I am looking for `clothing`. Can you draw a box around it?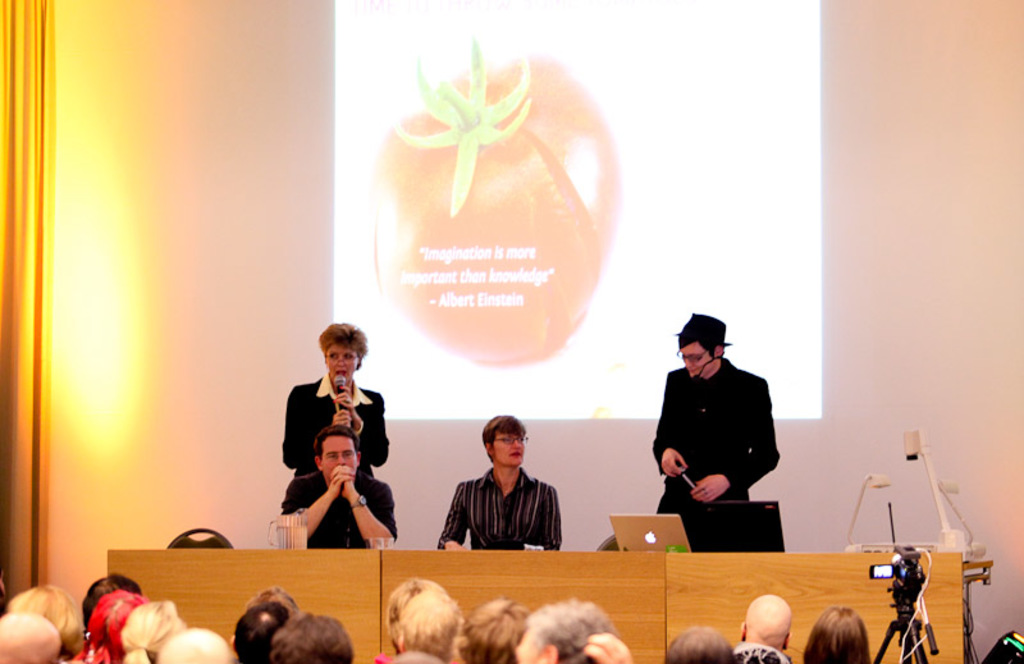
Sure, the bounding box is crop(283, 470, 398, 554).
